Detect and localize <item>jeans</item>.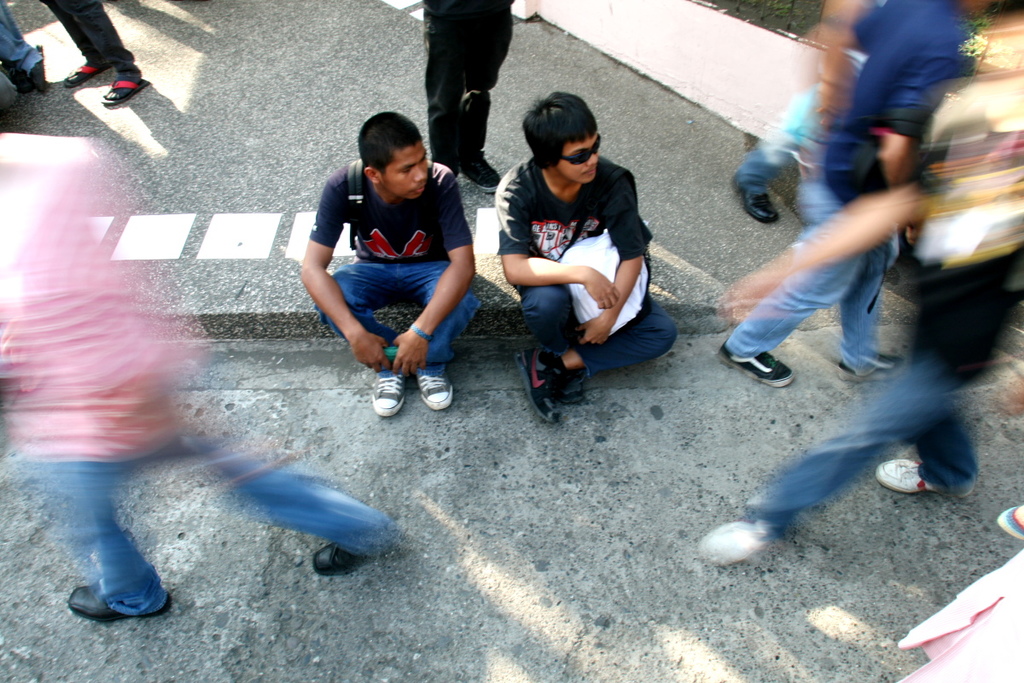
Localized at 735,344,982,547.
